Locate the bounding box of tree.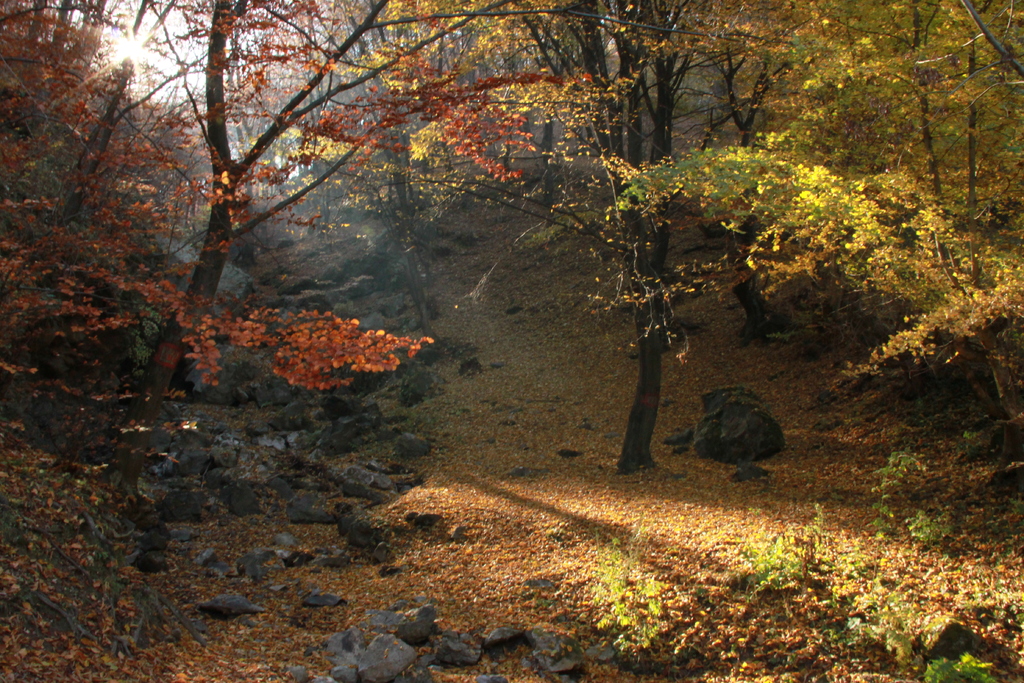
Bounding box: crop(0, 0, 584, 388).
